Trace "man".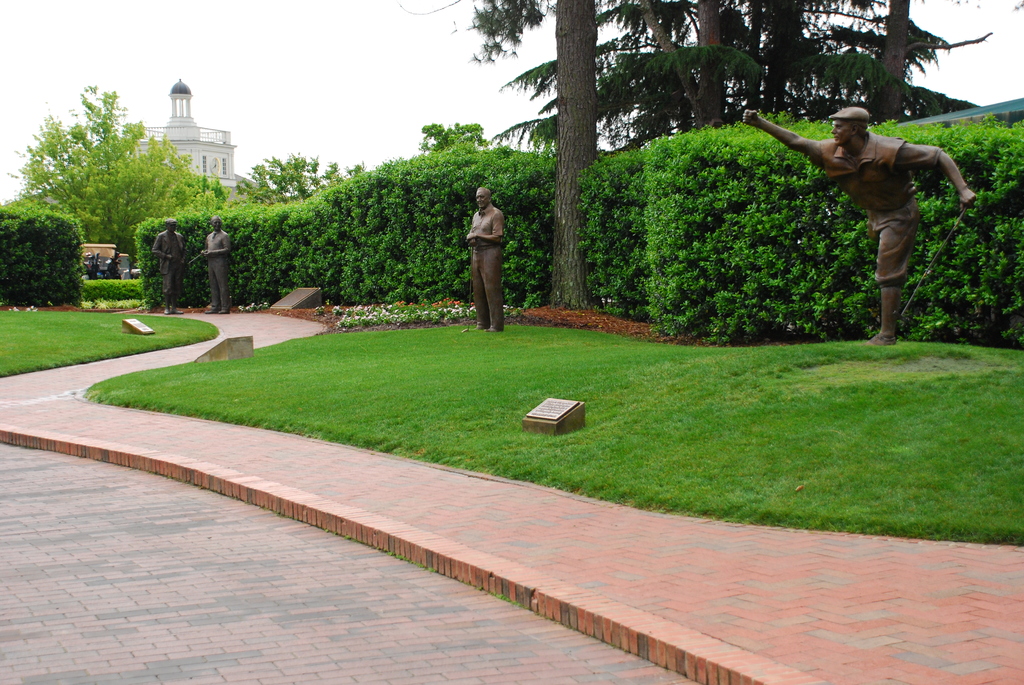
Traced to x1=201, y1=216, x2=232, y2=312.
